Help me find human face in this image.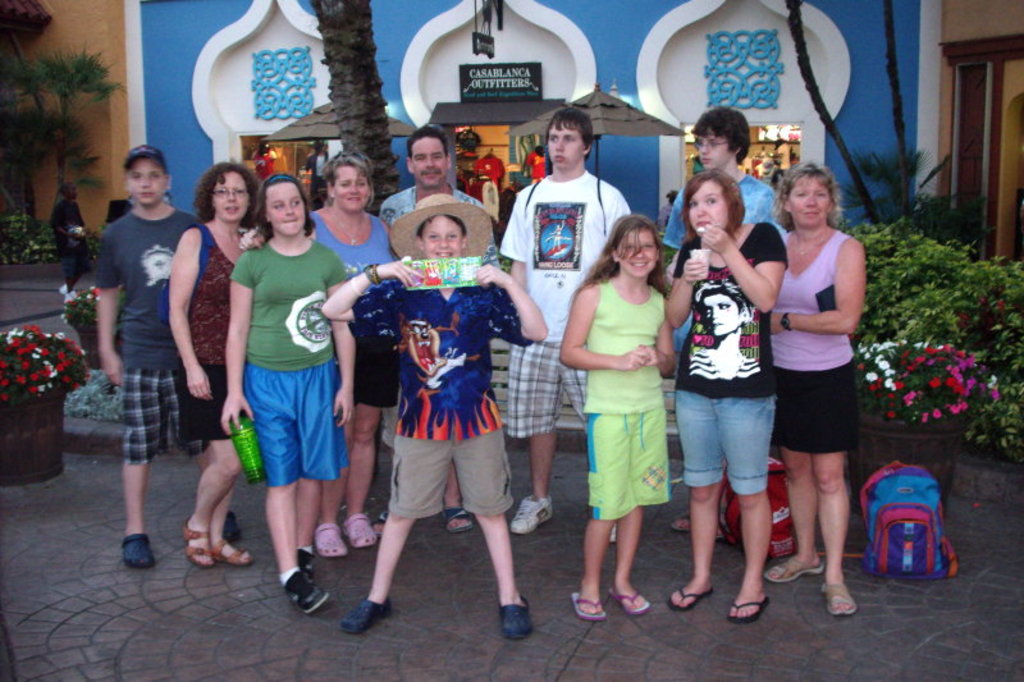
Found it: left=689, top=178, right=731, bottom=238.
